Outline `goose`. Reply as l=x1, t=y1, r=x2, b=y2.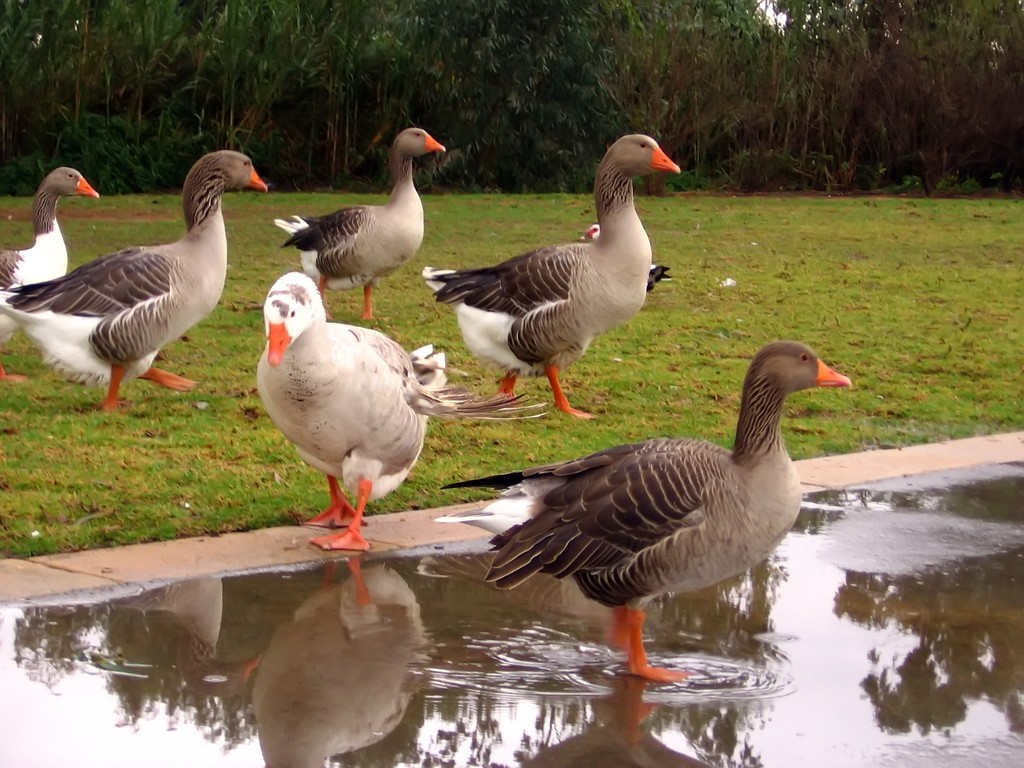
l=429, t=337, r=851, b=688.
